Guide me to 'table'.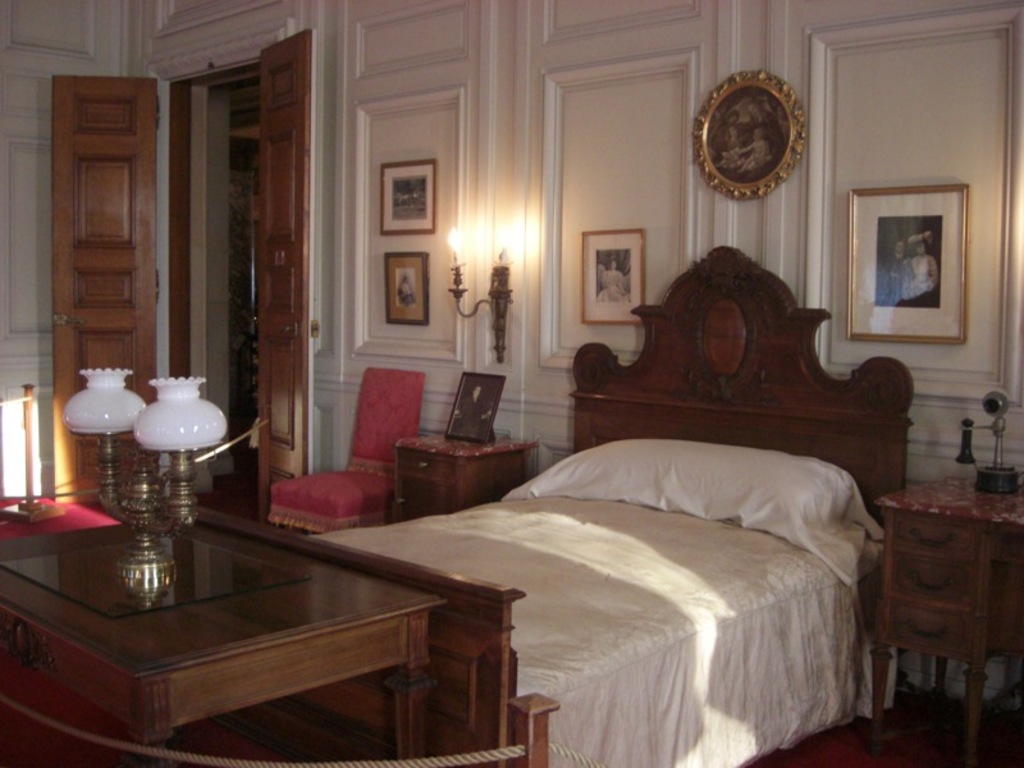
Guidance: 879 468 1023 737.
